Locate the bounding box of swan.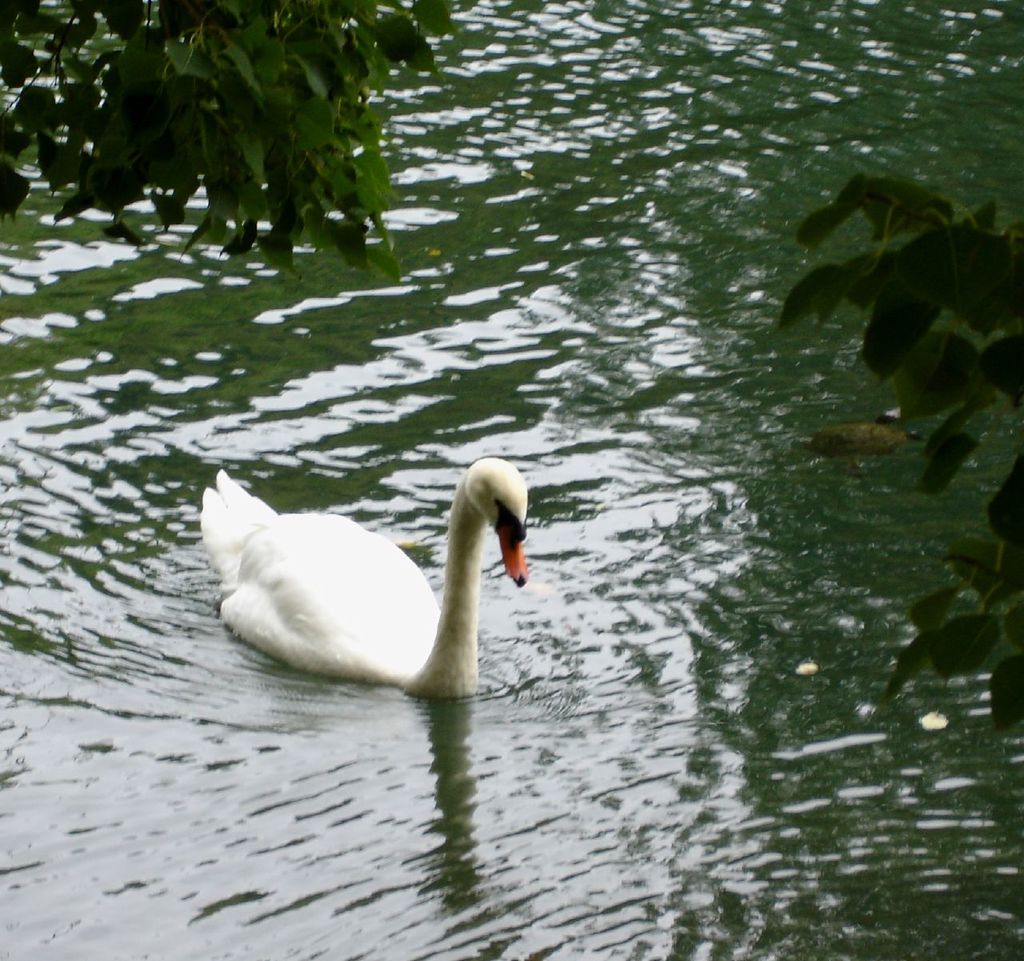
Bounding box: locate(192, 454, 553, 696).
